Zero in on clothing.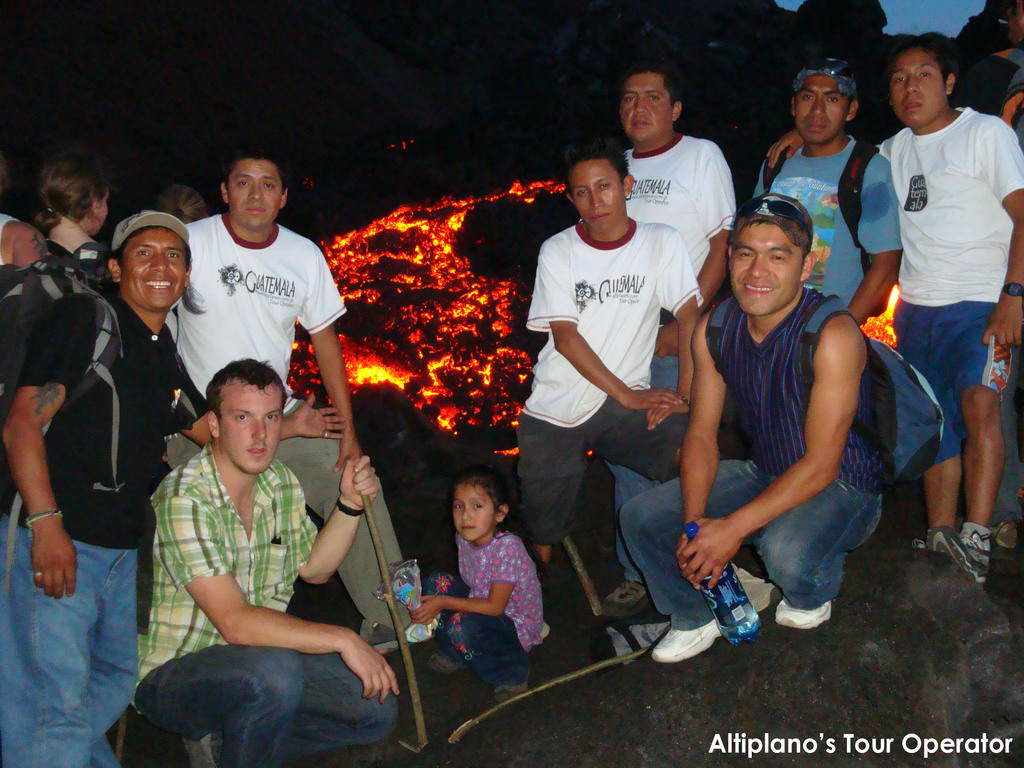
Zeroed in: l=131, t=648, r=413, b=767.
